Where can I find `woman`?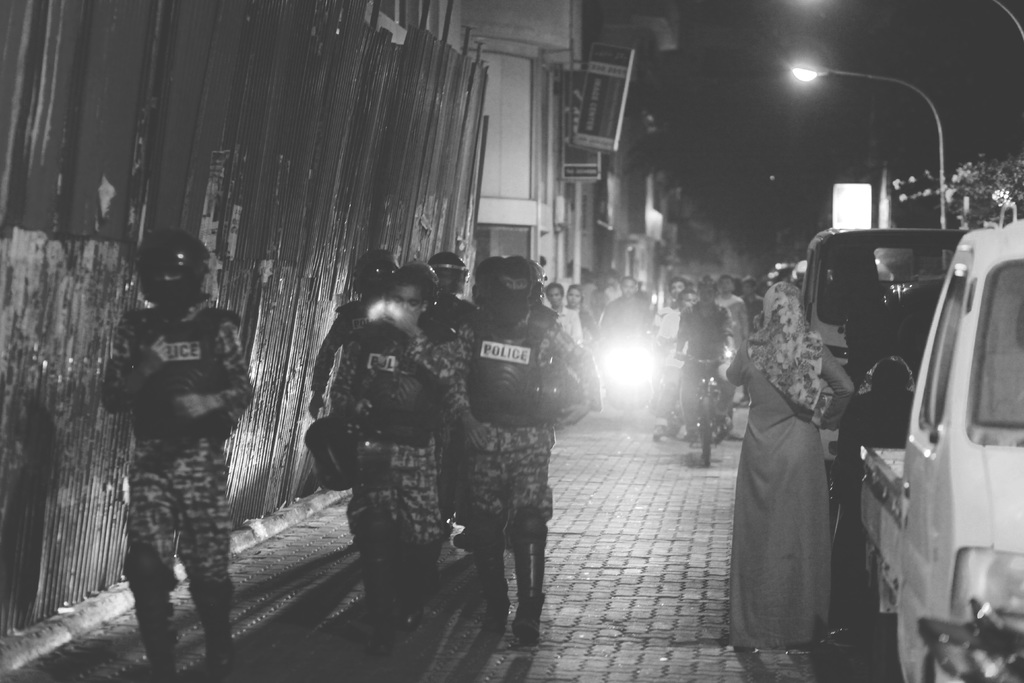
You can find it at bbox(725, 247, 860, 675).
